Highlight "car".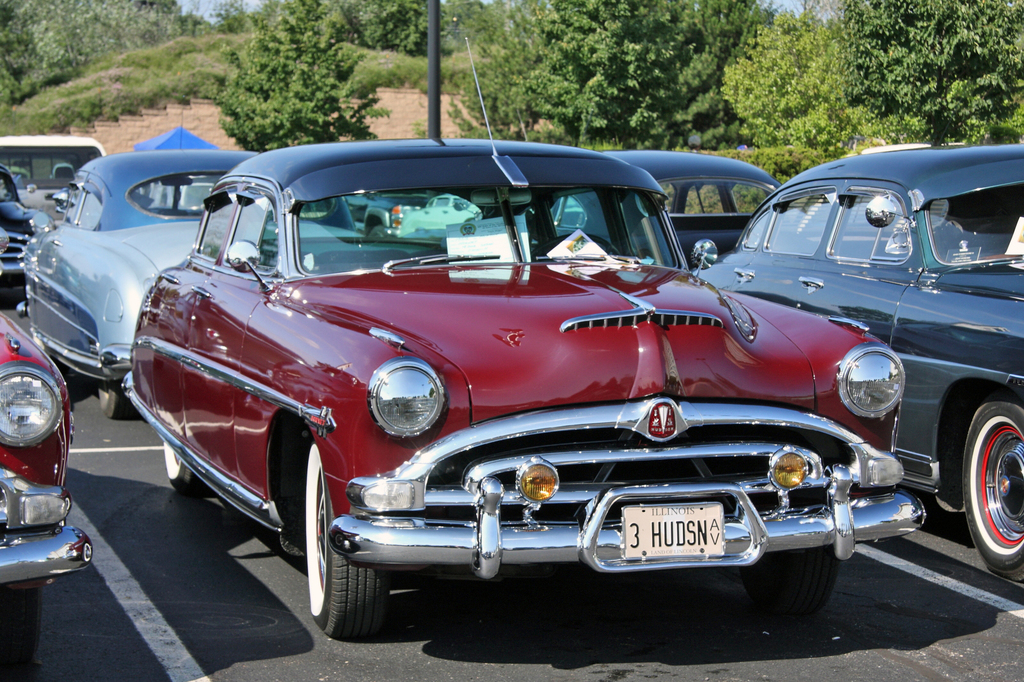
Highlighted region: {"x1": 0, "y1": 166, "x2": 36, "y2": 289}.
